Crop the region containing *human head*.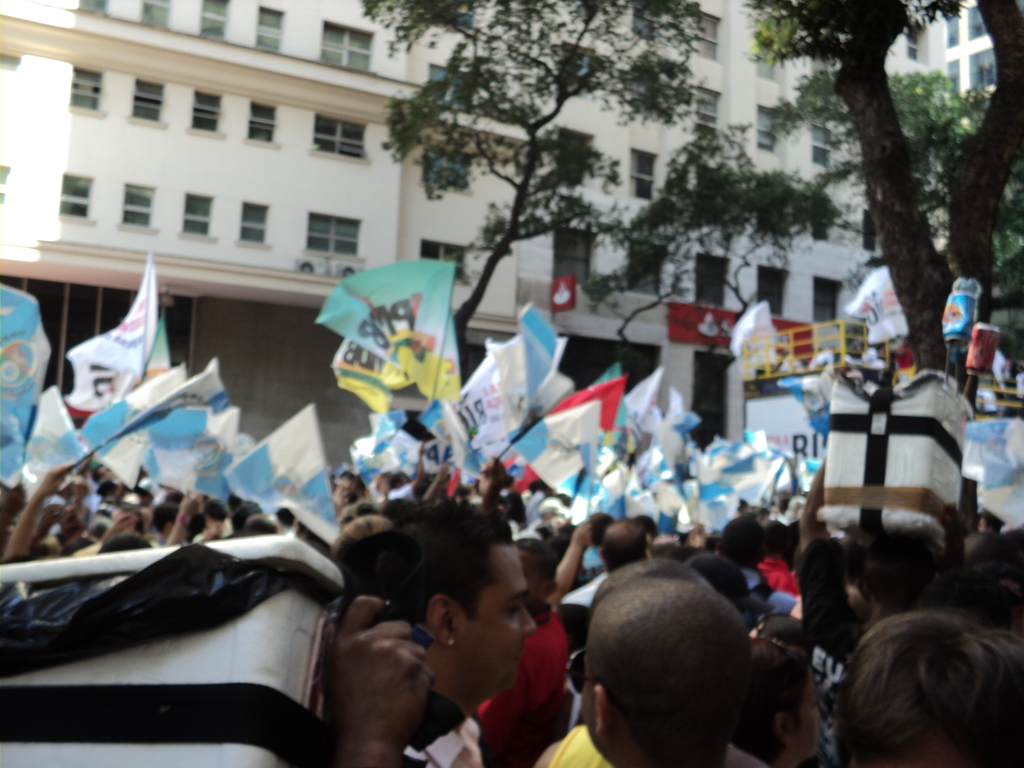
Crop region: BBox(836, 612, 1023, 767).
